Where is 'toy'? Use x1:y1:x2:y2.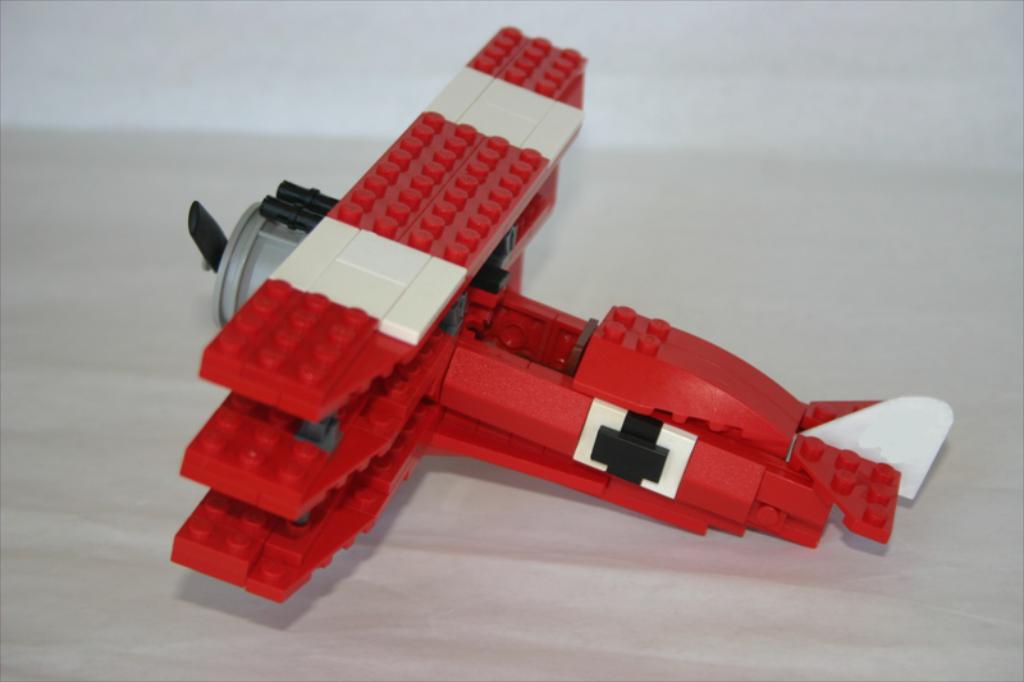
166:23:956:603.
